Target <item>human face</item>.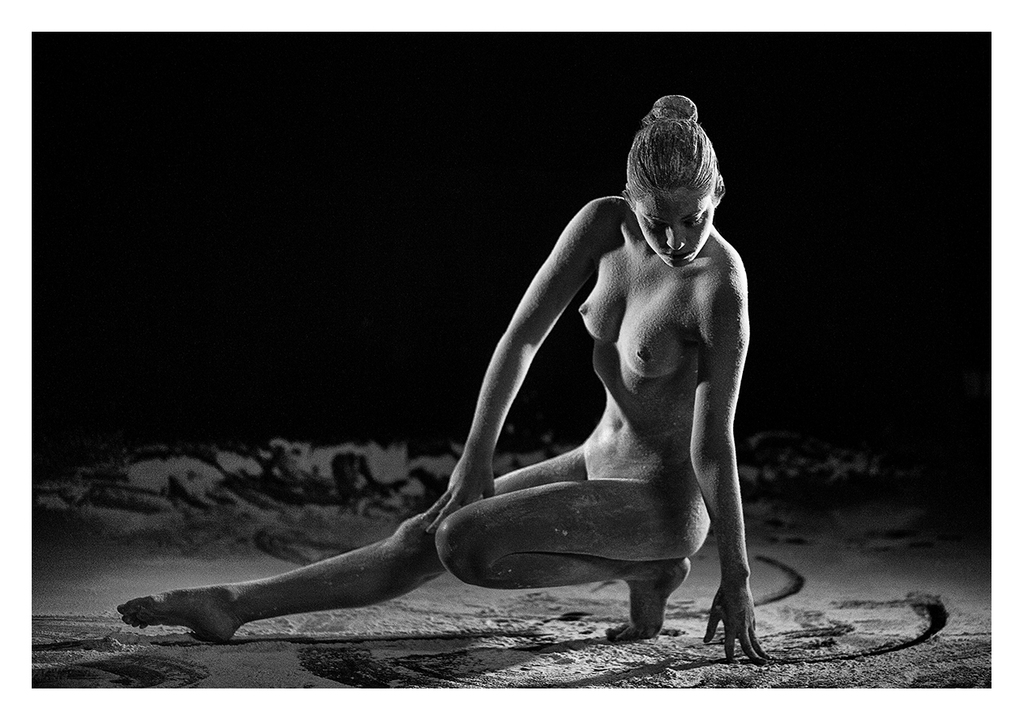
Target region: bbox=(636, 190, 715, 266).
